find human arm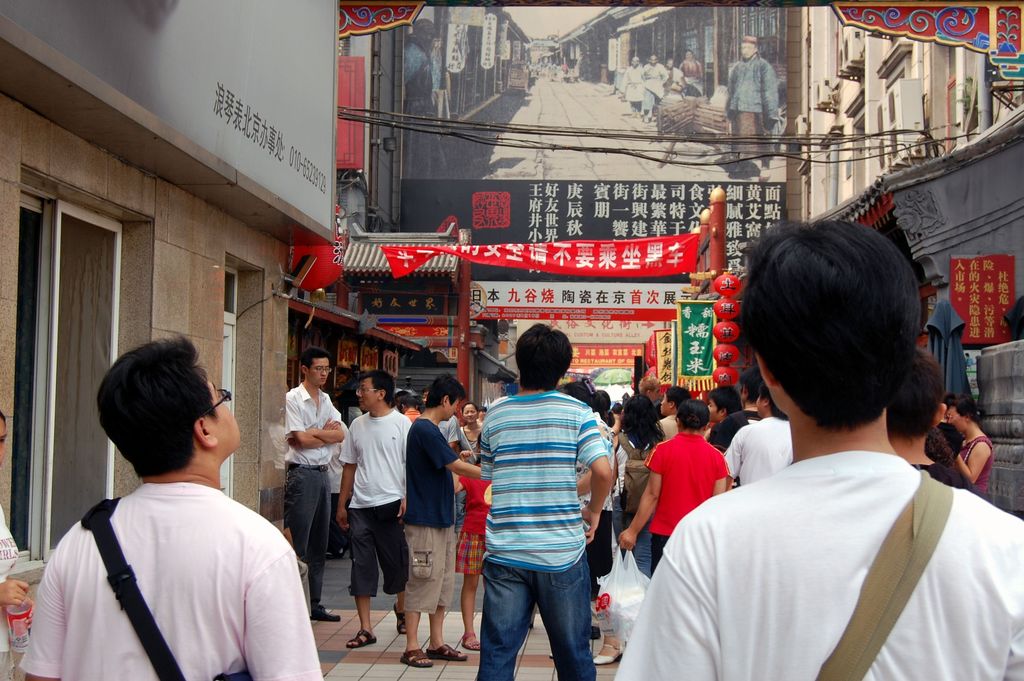
x1=13 y1=570 x2=42 y2=619
